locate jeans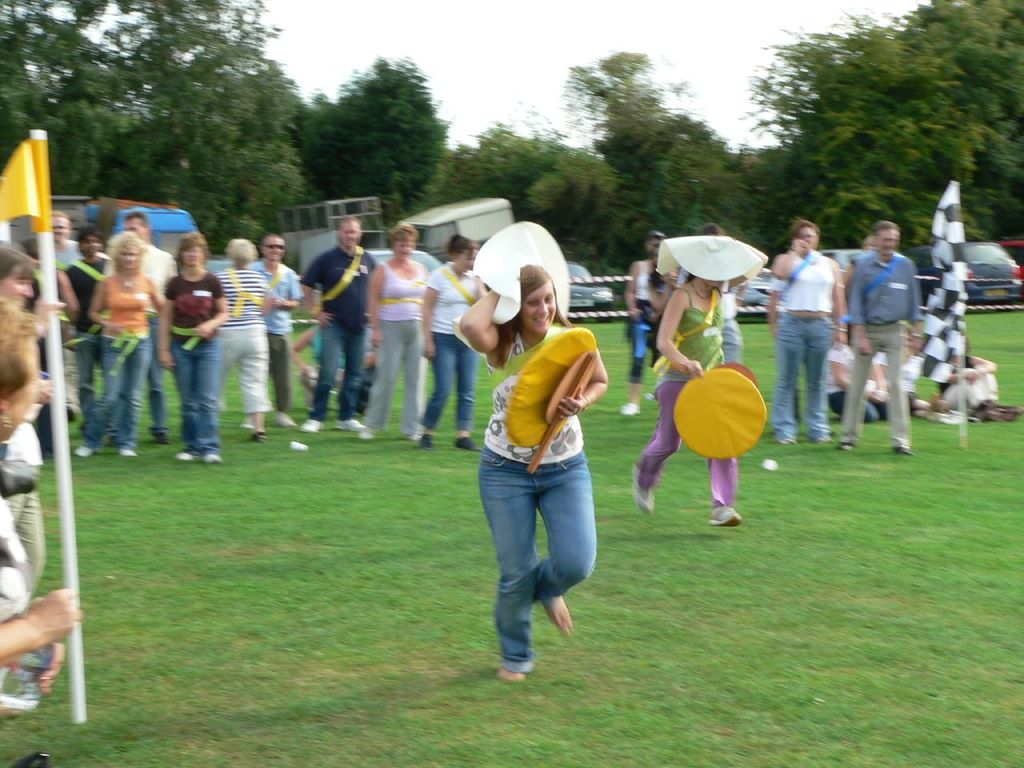
<box>364,321,426,439</box>
